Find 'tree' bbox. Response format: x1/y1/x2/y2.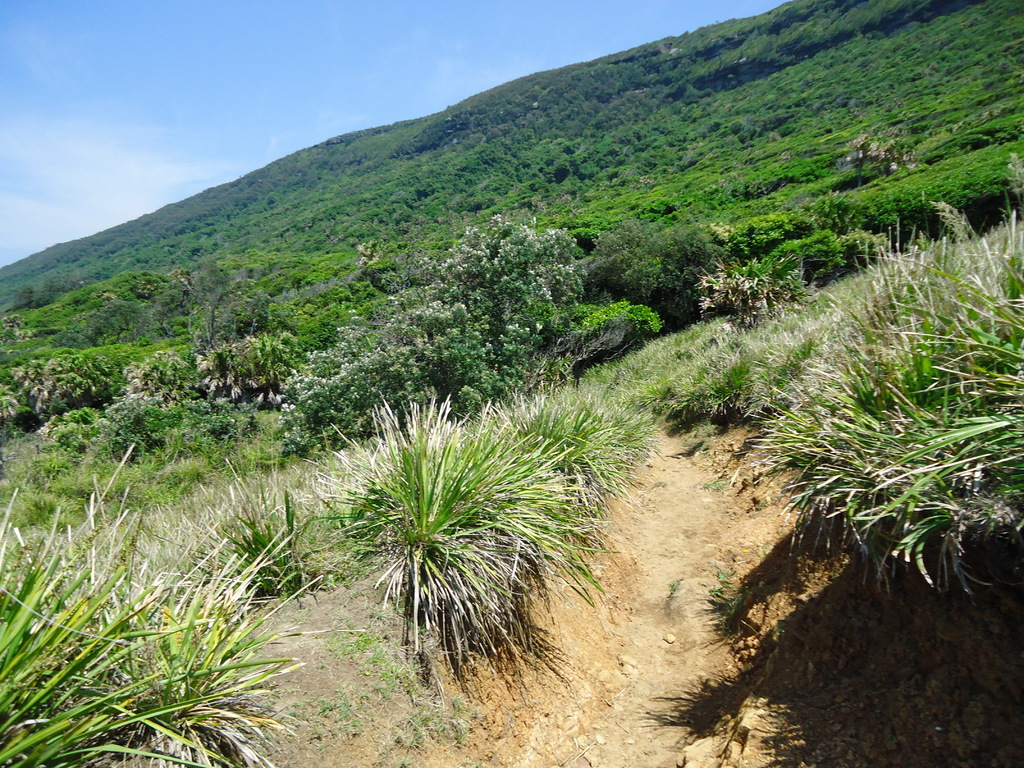
230/288/273/339.
